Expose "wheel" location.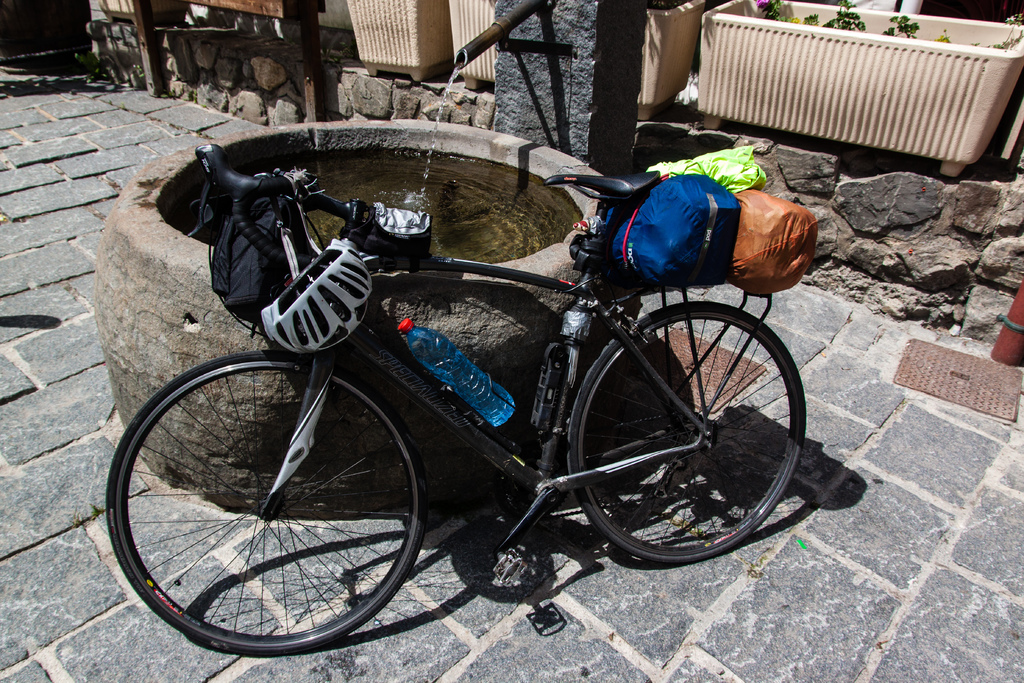
Exposed at {"x1": 108, "y1": 346, "x2": 440, "y2": 656}.
